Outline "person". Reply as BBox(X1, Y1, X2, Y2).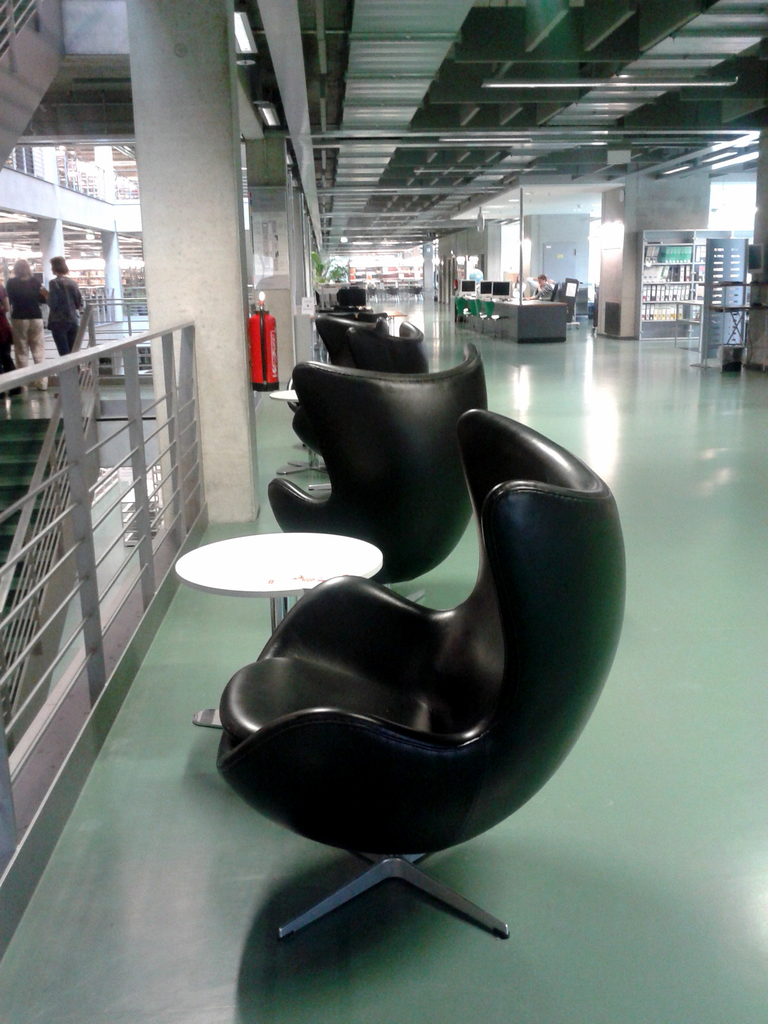
BBox(0, 271, 22, 385).
